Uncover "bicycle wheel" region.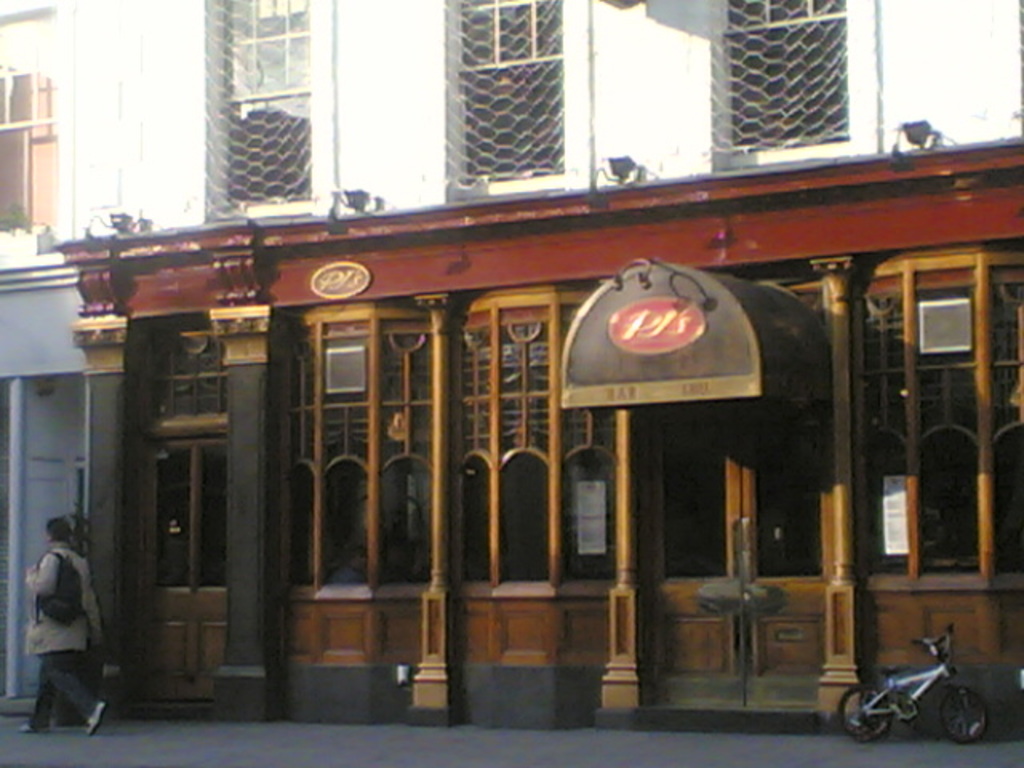
Uncovered: {"left": 837, "top": 685, "right": 894, "bottom": 744}.
